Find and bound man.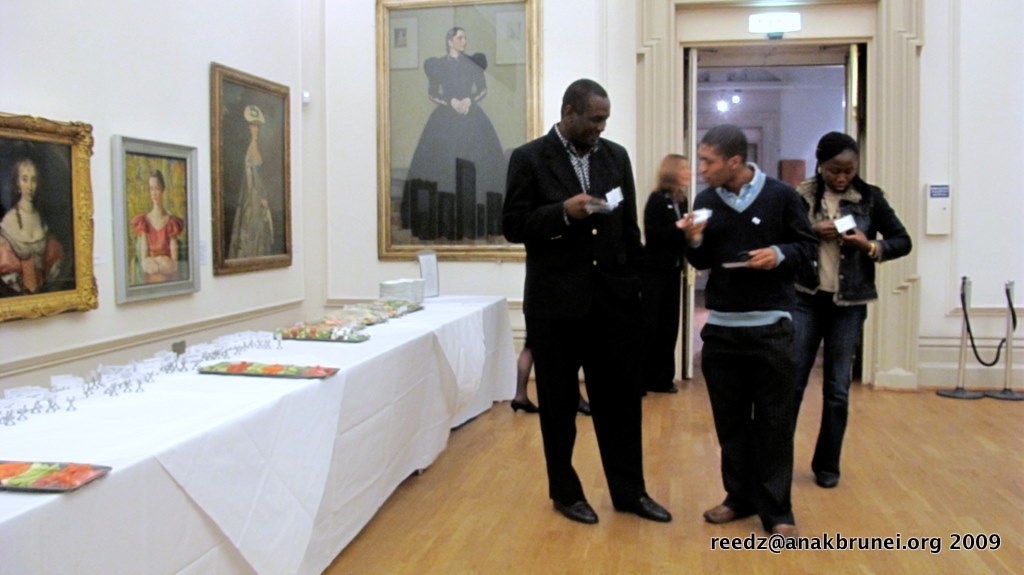
Bound: 679/127/817/542.
